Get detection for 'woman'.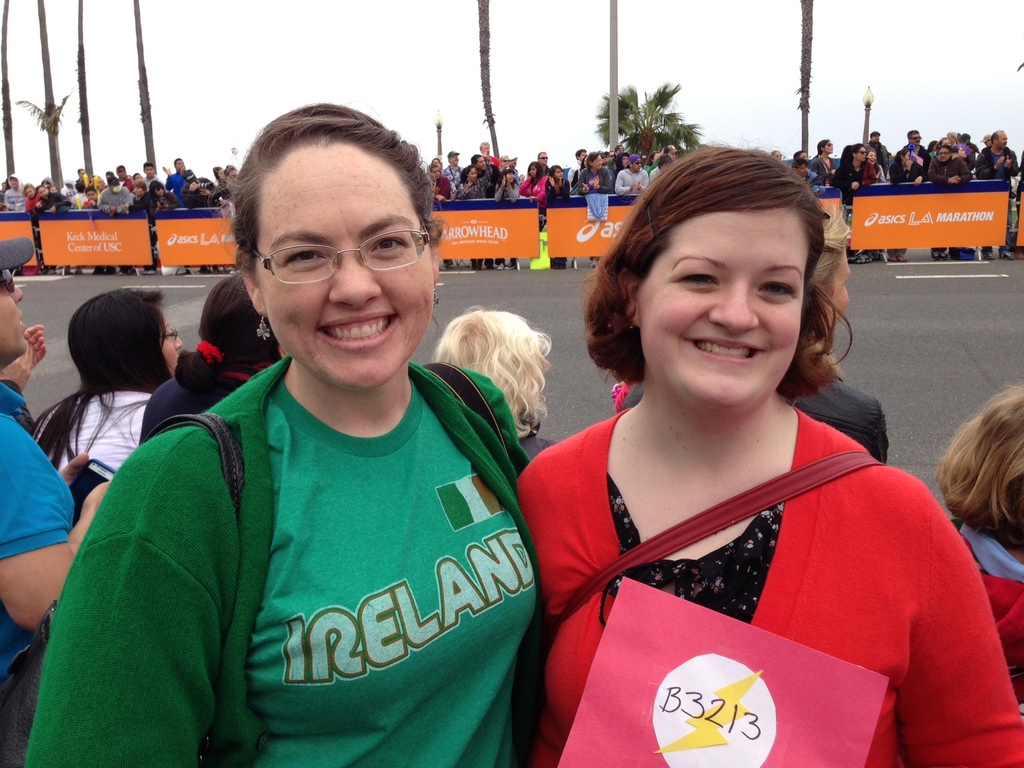
Detection: rect(21, 100, 534, 767).
